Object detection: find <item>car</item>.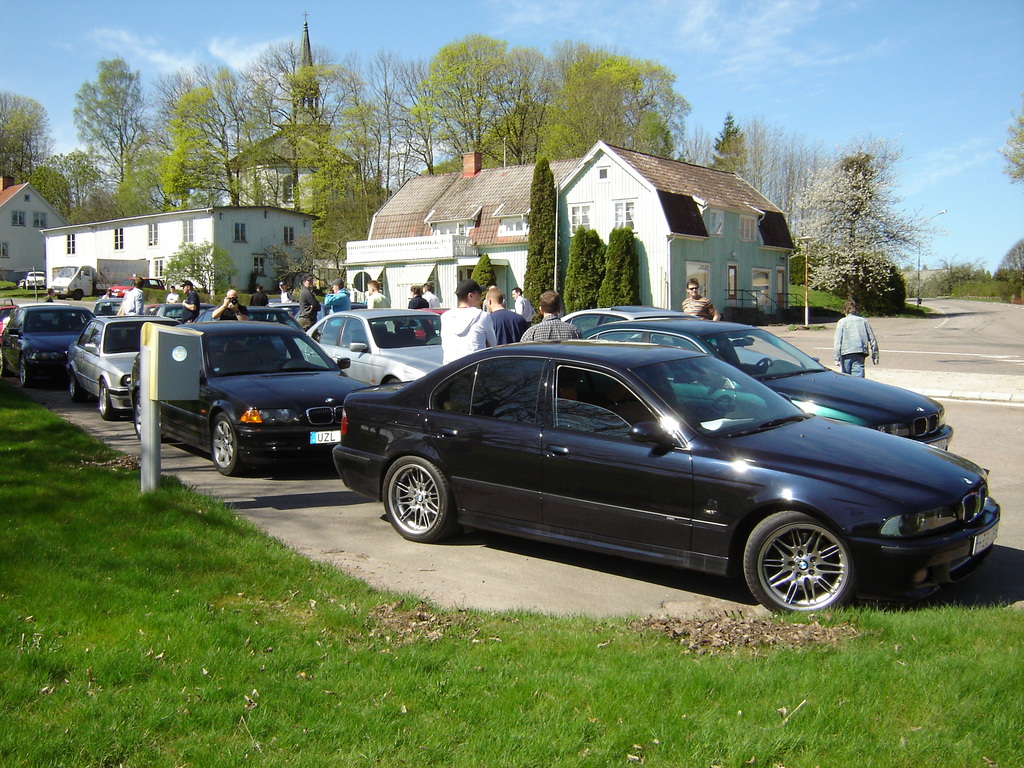
<box>568,322,950,451</box>.
